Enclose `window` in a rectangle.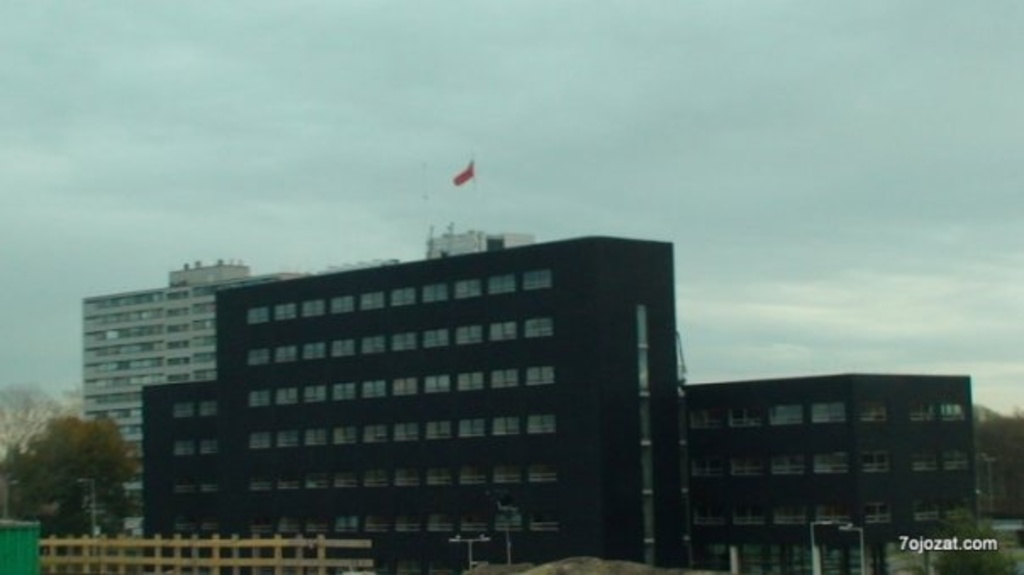
248:470:275:490.
